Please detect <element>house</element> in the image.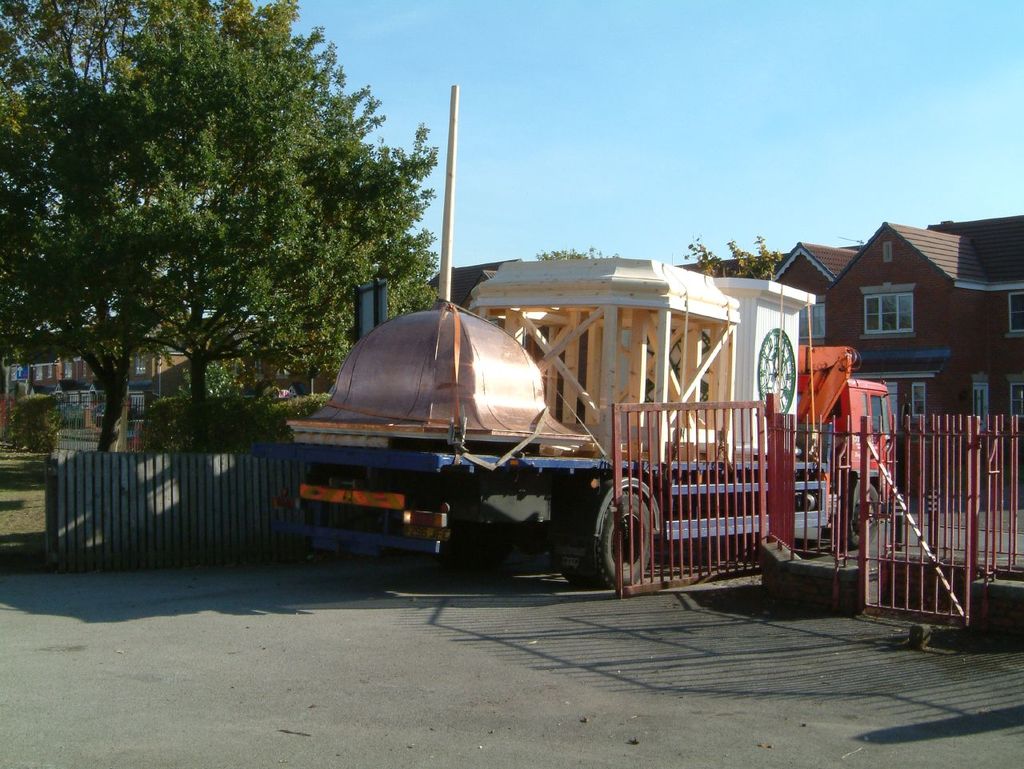
bbox=[674, 216, 1023, 491].
